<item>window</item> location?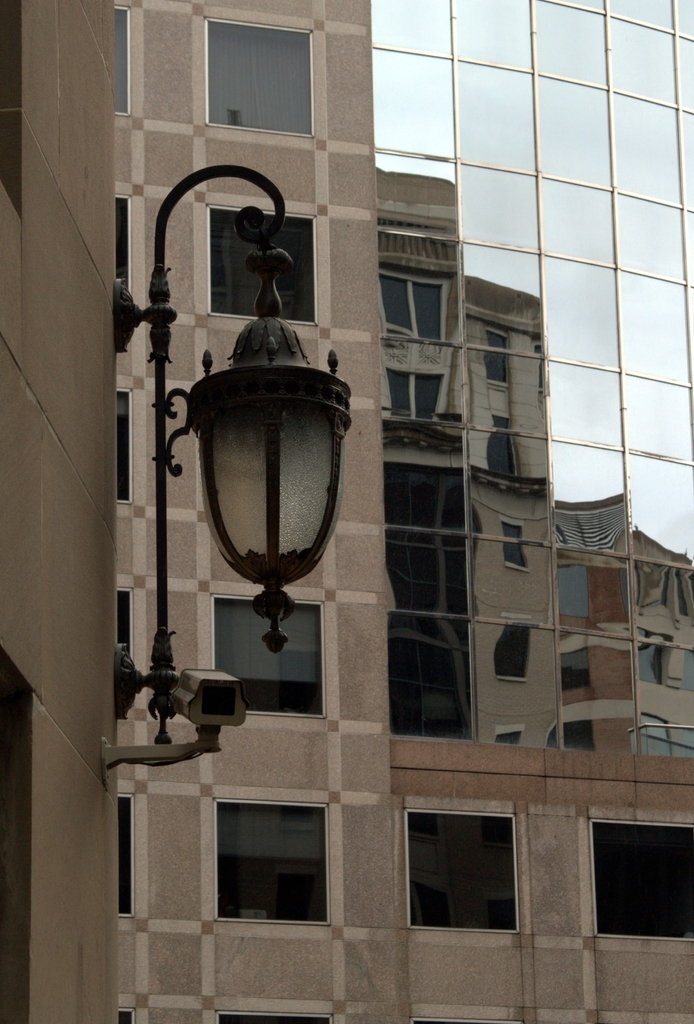
x1=118, y1=788, x2=133, y2=916
